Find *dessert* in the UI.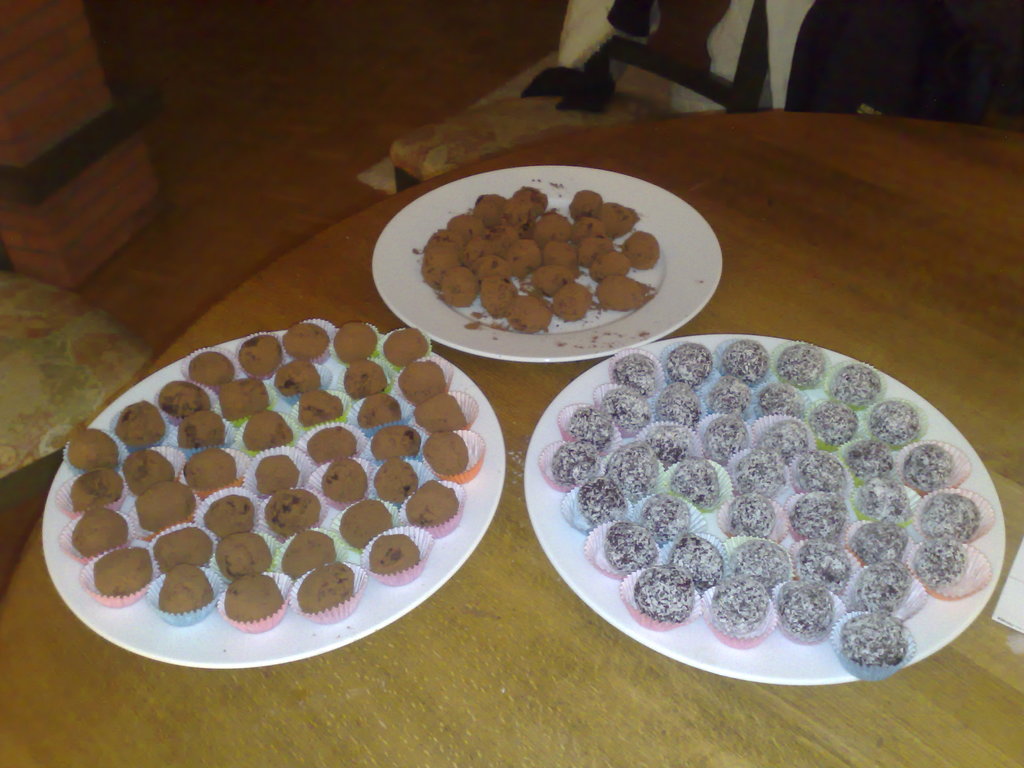
UI element at {"x1": 491, "y1": 224, "x2": 515, "y2": 252}.
